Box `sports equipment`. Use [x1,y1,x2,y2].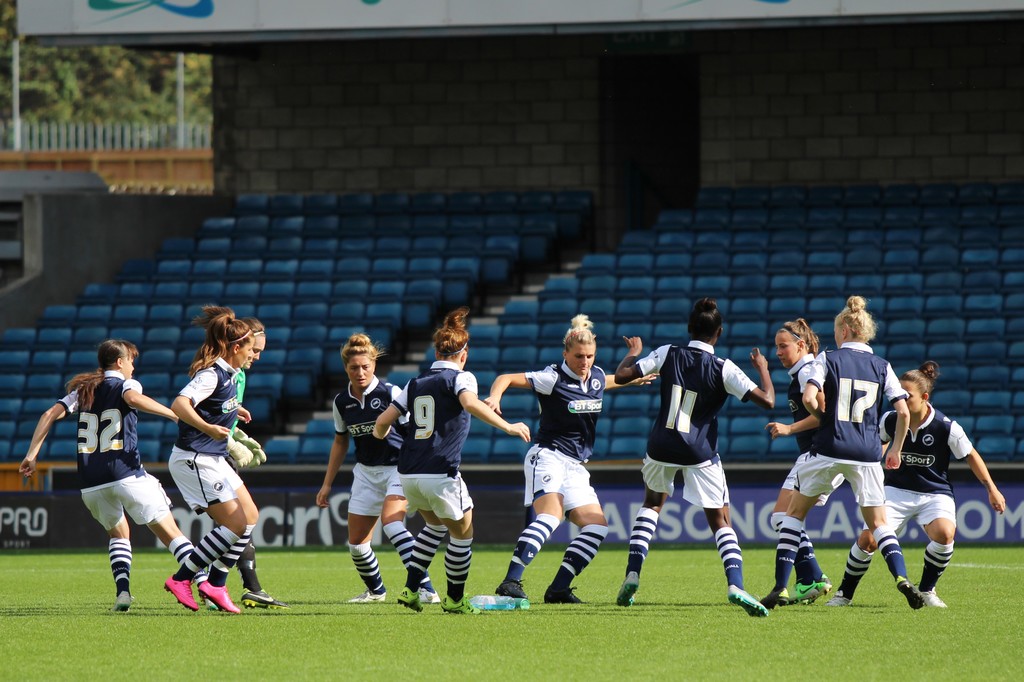
[396,588,422,614].
